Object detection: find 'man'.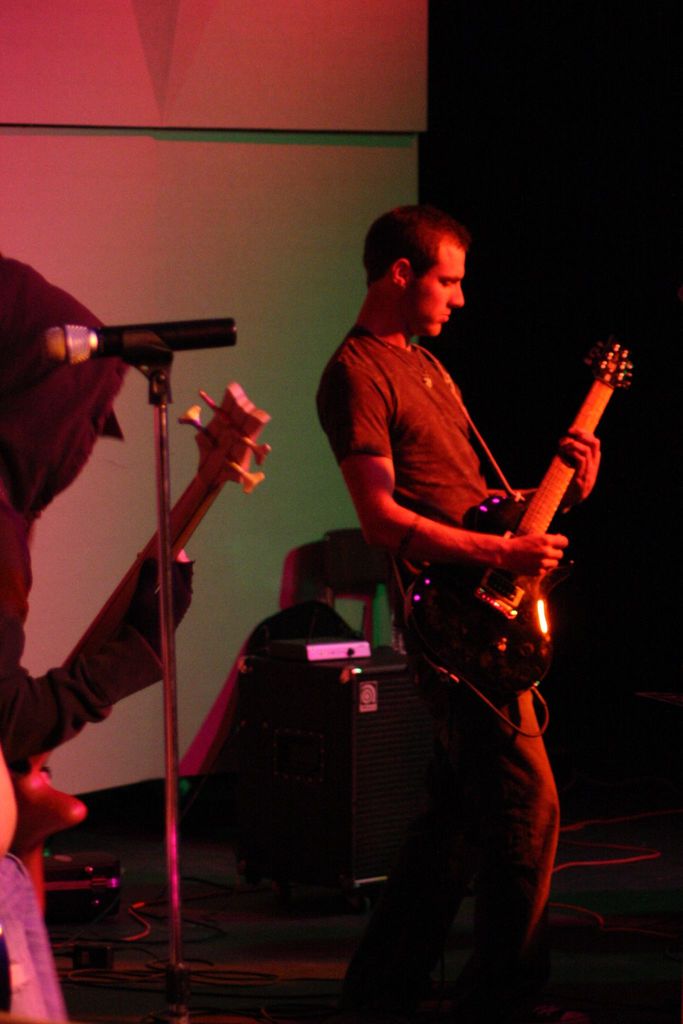
298, 193, 615, 980.
